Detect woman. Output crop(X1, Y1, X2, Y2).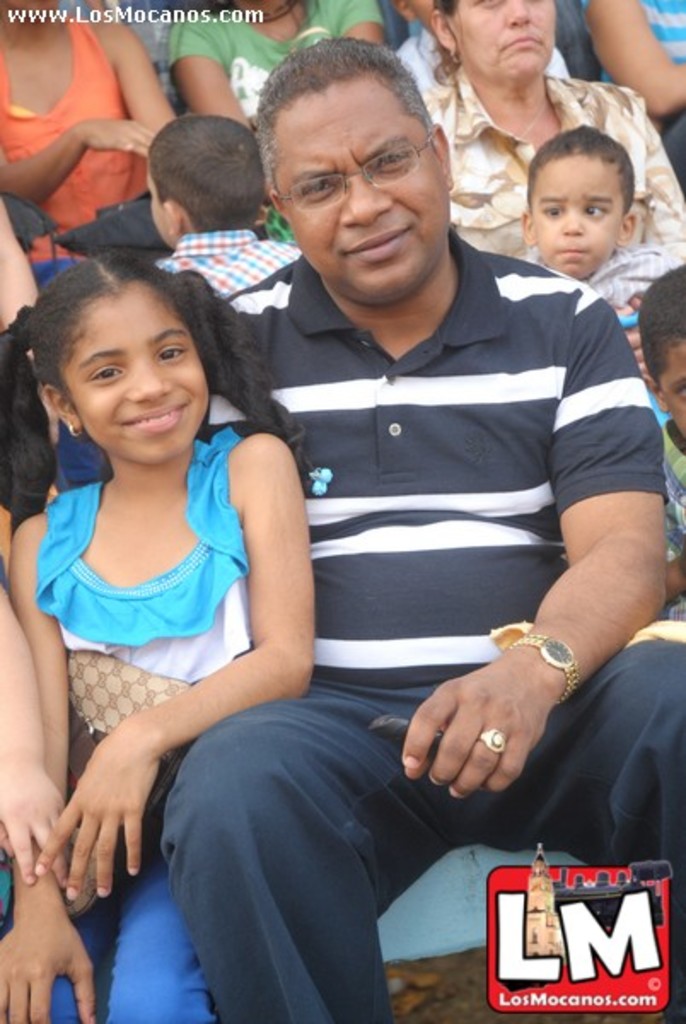
crop(0, 0, 181, 259).
